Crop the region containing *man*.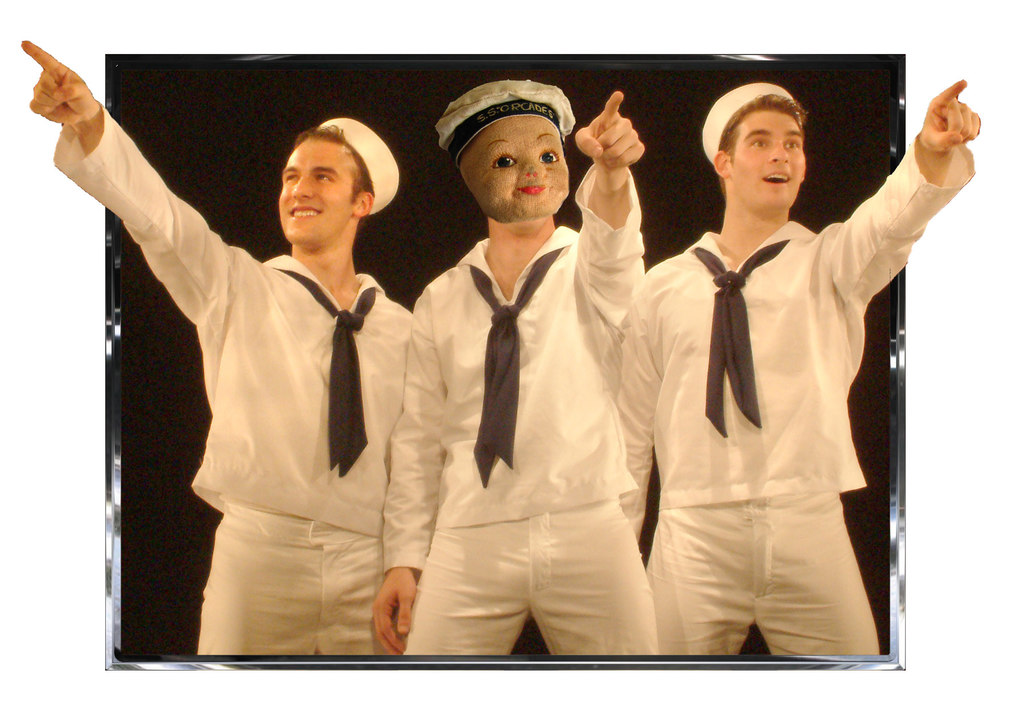
Crop region: rect(15, 36, 420, 657).
